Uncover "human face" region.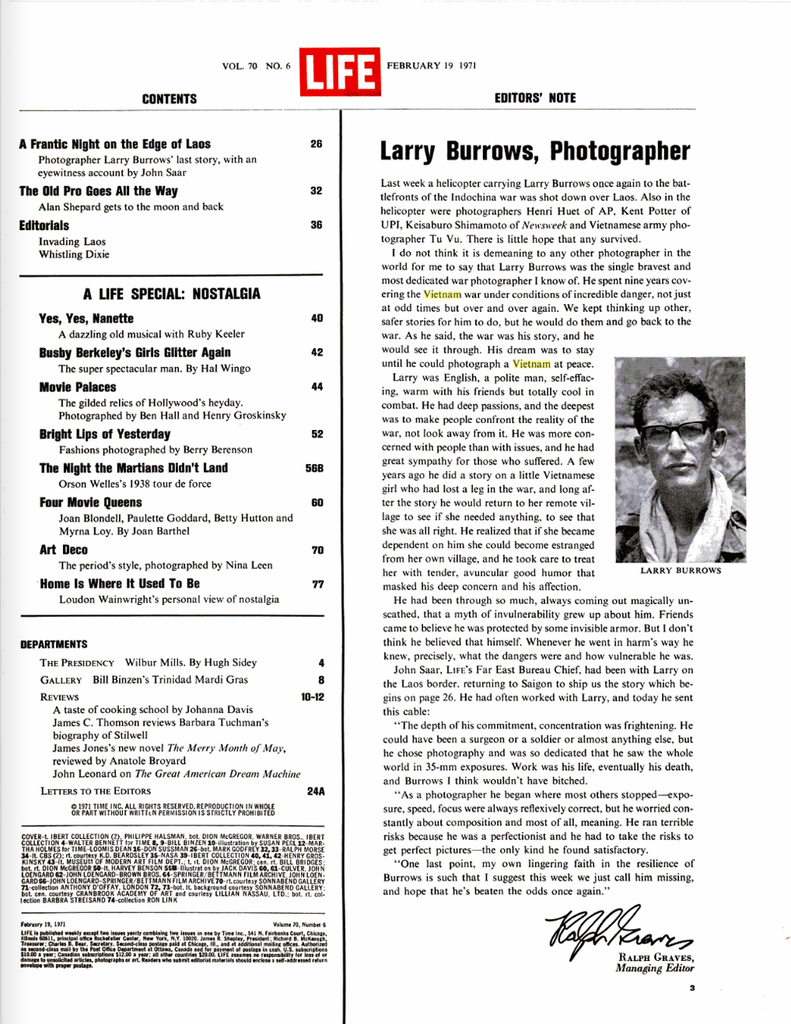
Uncovered: detection(635, 398, 722, 493).
